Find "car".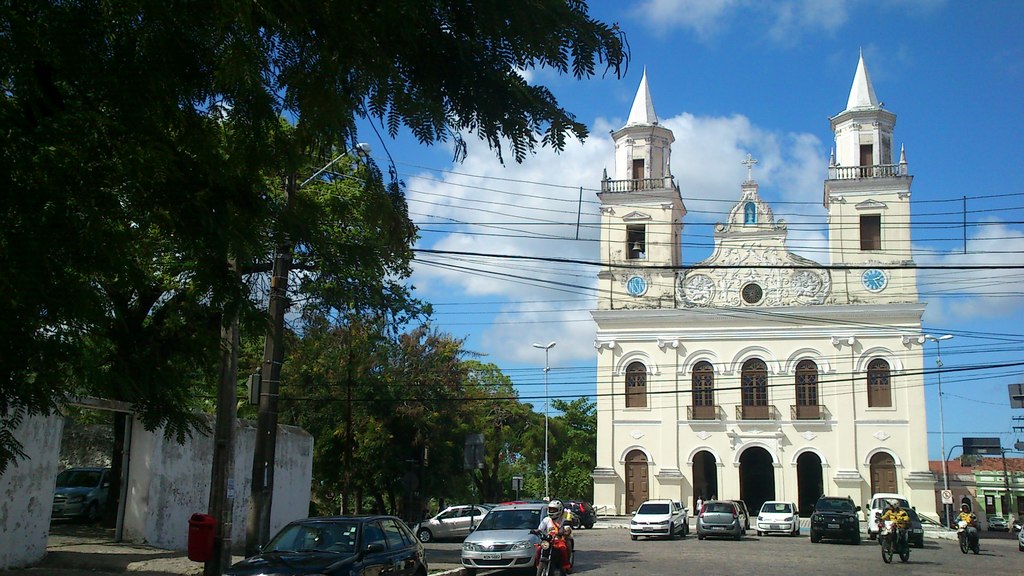
464, 499, 562, 572.
